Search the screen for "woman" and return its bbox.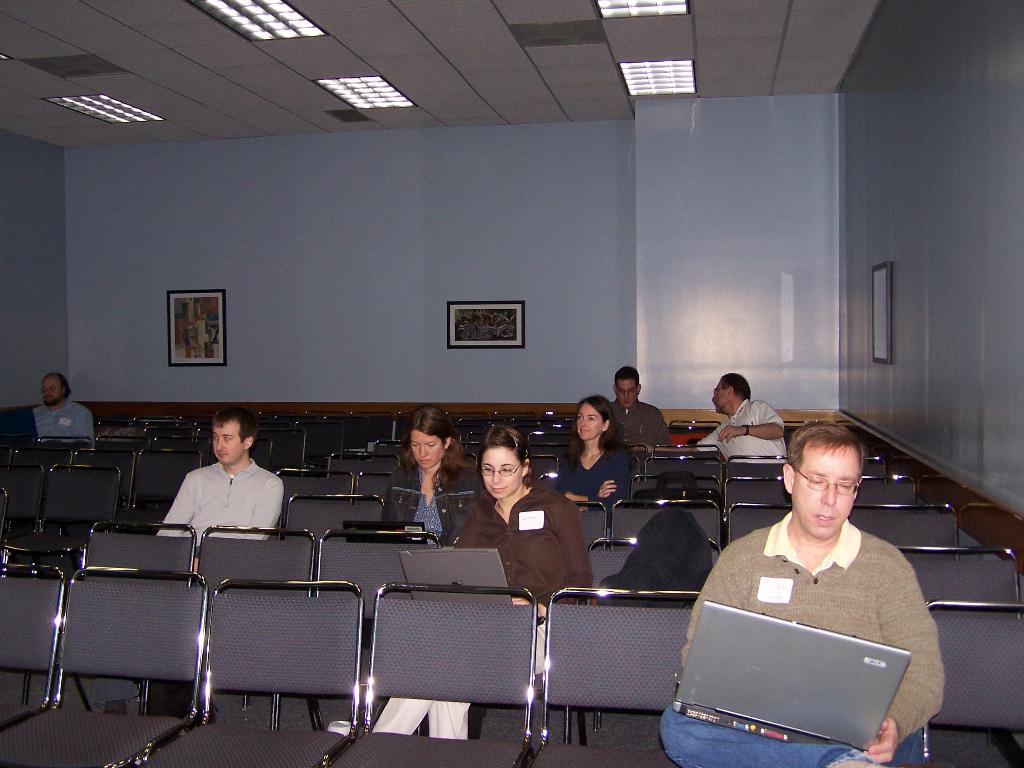
Found: left=377, top=404, right=487, bottom=744.
